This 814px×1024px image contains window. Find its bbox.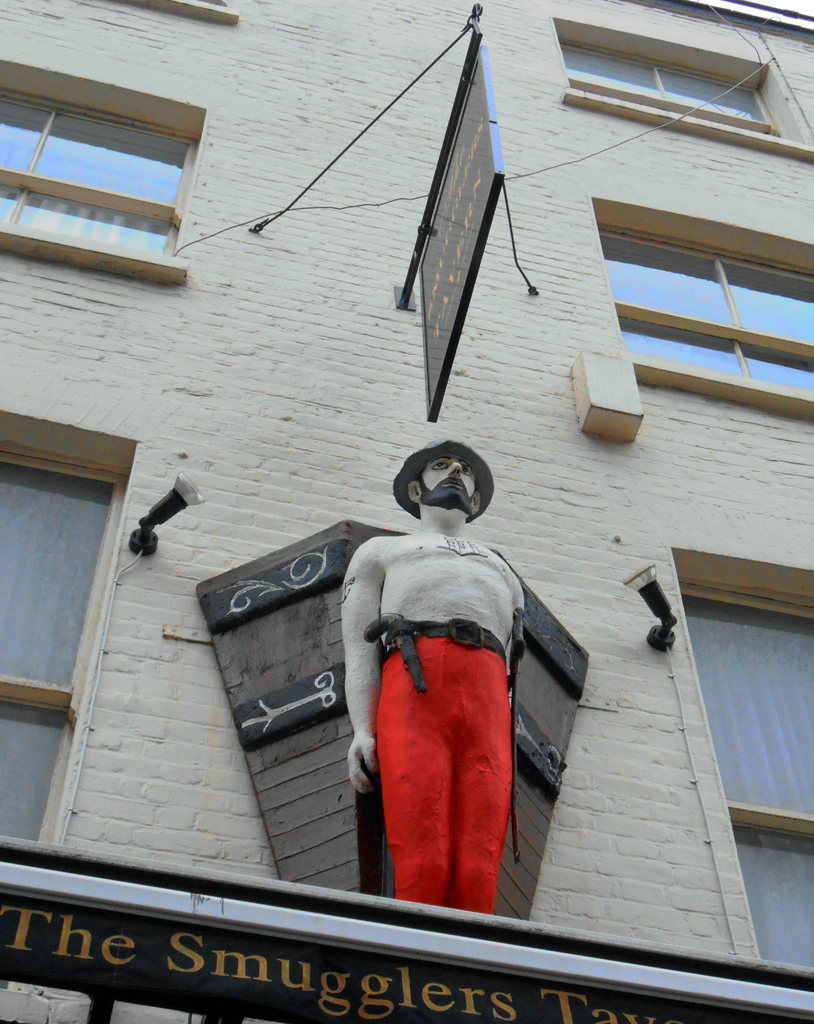
0, 406, 136, 845.
